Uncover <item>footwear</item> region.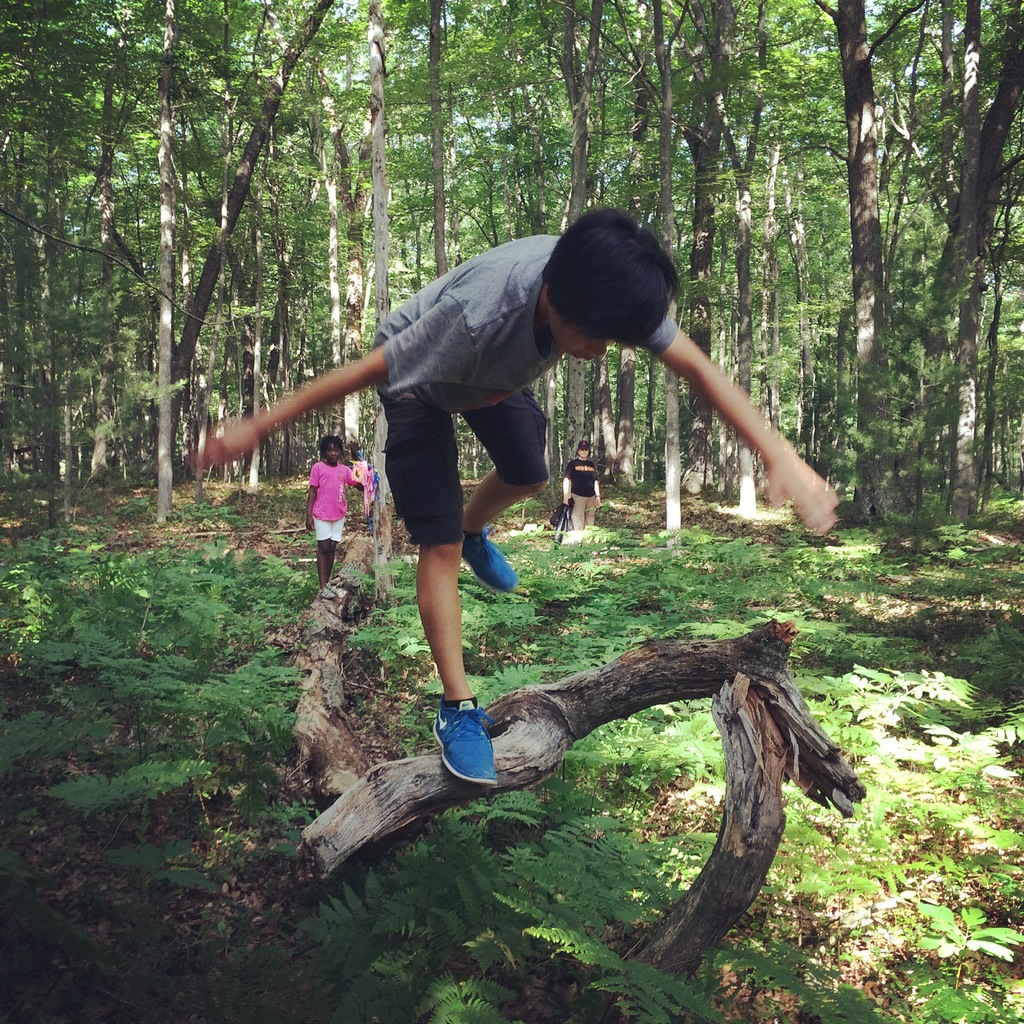
Uncovered: <region>431, 694, 510, 785</region>.
